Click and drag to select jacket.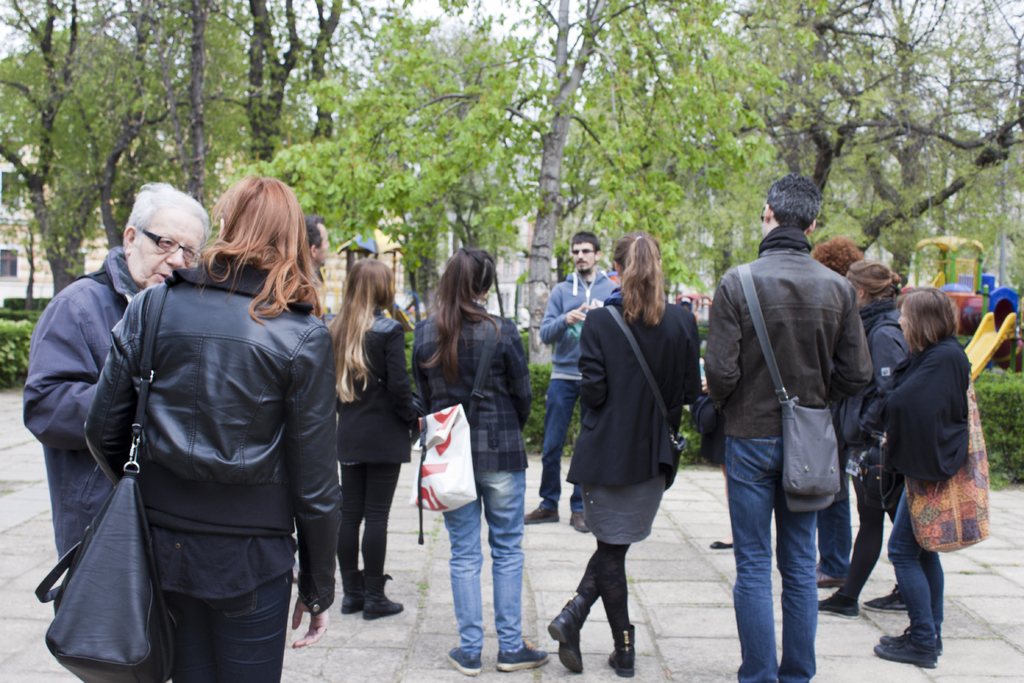
Selection: (408,293,550,484).
